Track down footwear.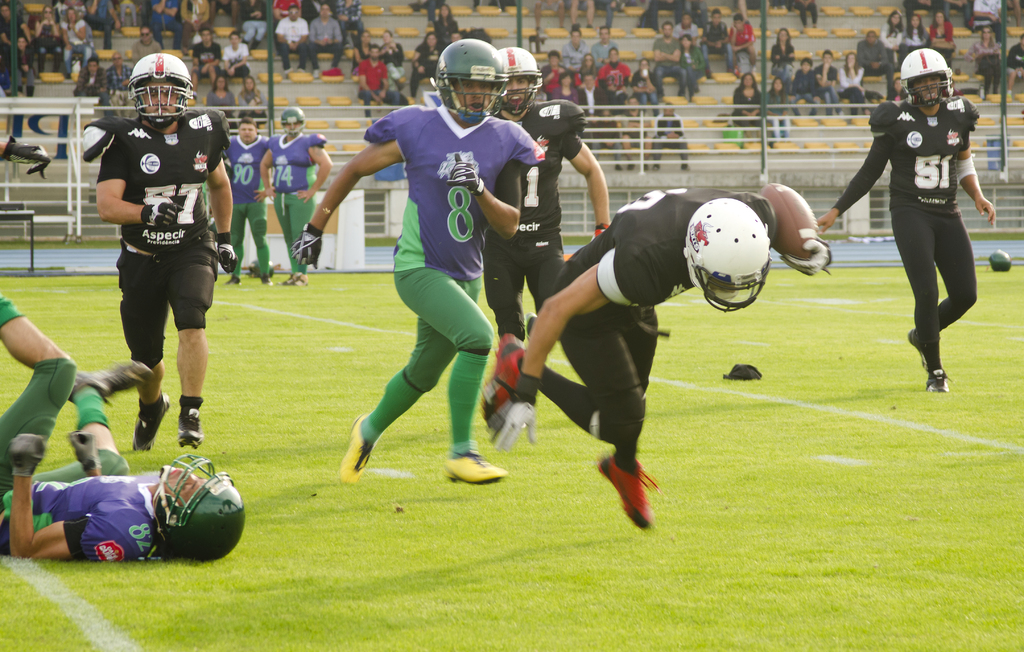
Tracked to 261, 271, 273, 287.
